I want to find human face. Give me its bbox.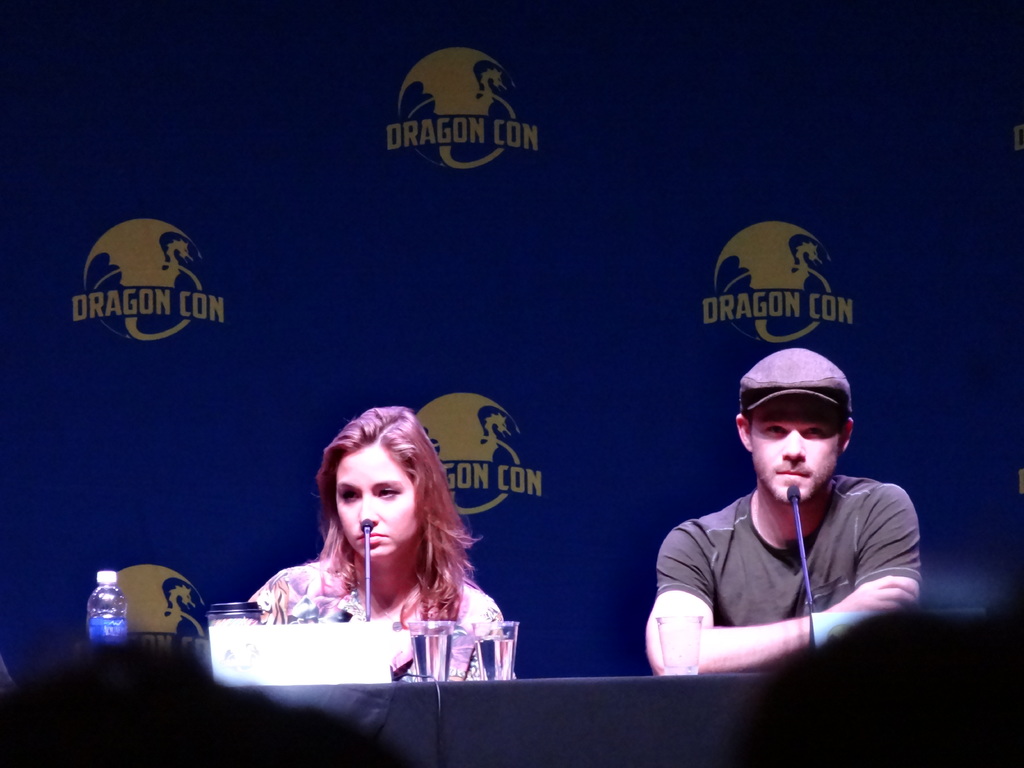
336,444,415,554.
